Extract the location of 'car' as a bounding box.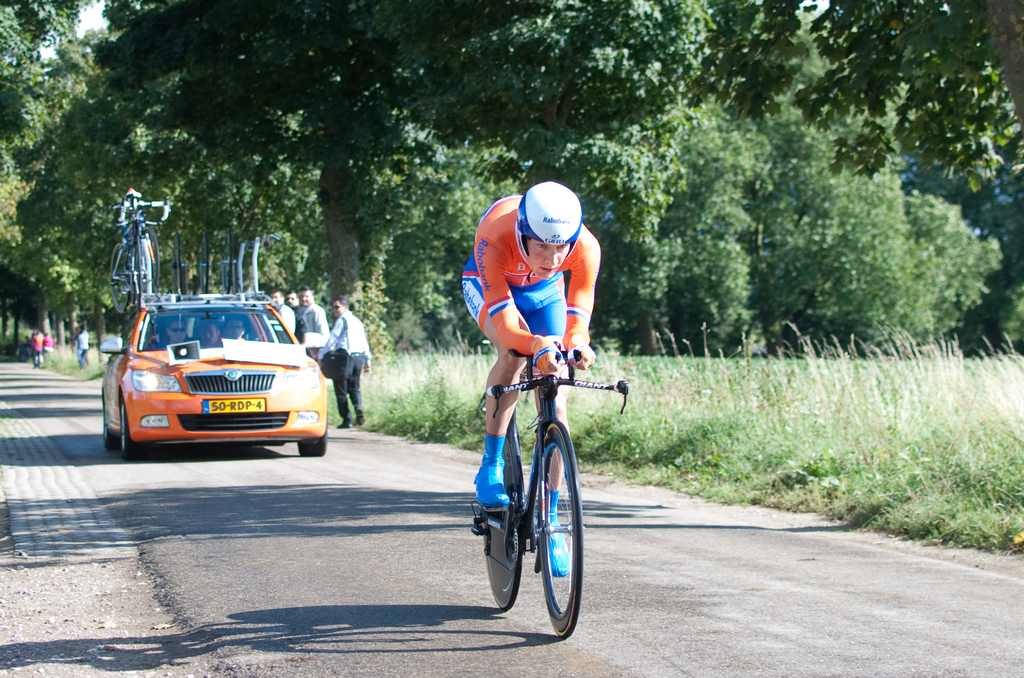
rect(100, 289, 332, 462).
